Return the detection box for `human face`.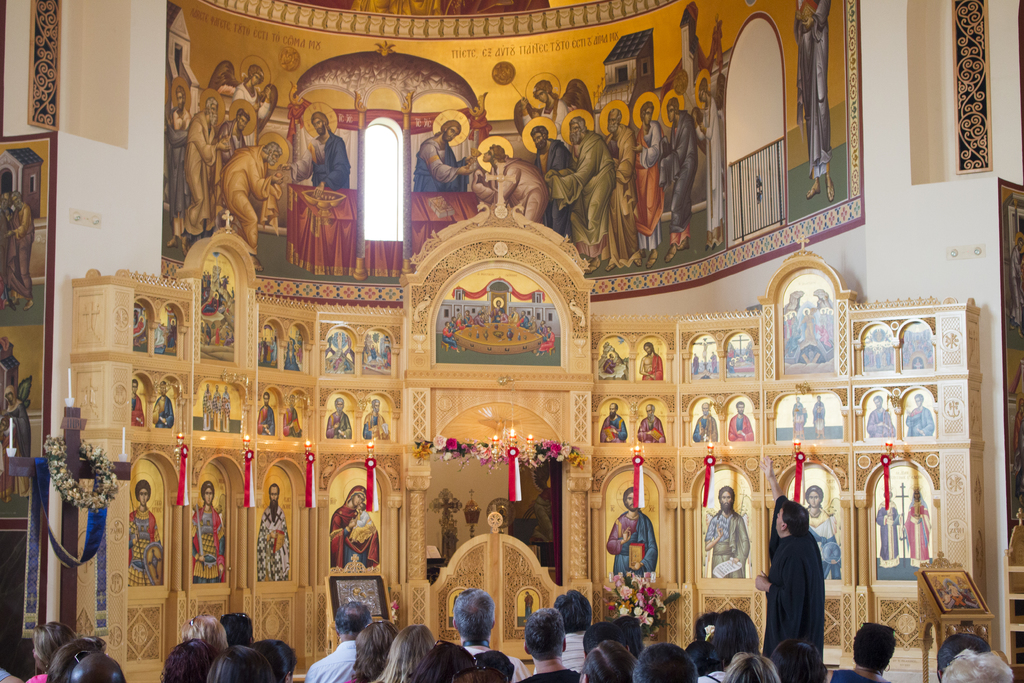
{"x1": 721, "y1": 491, "x2": 735, "y2": 509}.
